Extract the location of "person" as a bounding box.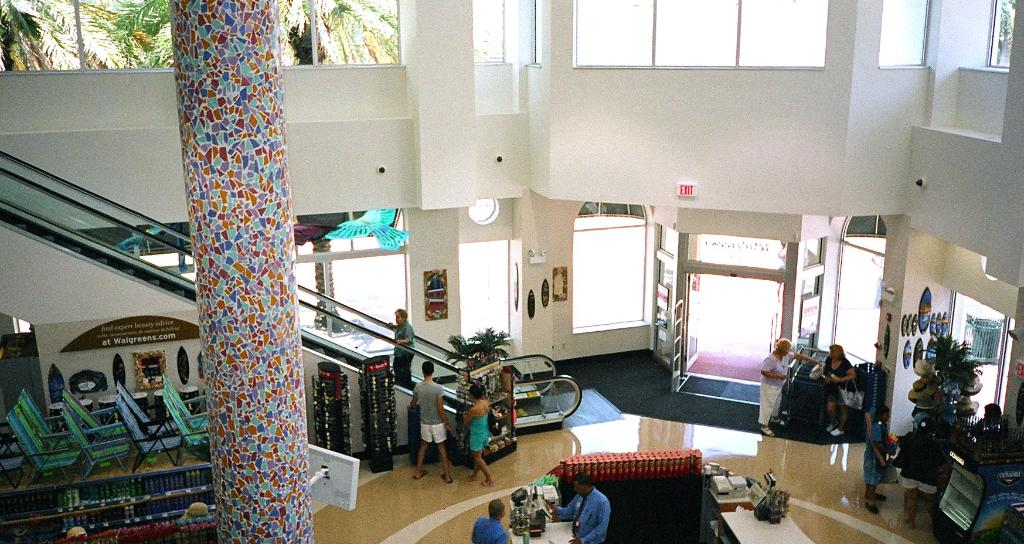
[left=464, top=383, right=497, bottom=490].
